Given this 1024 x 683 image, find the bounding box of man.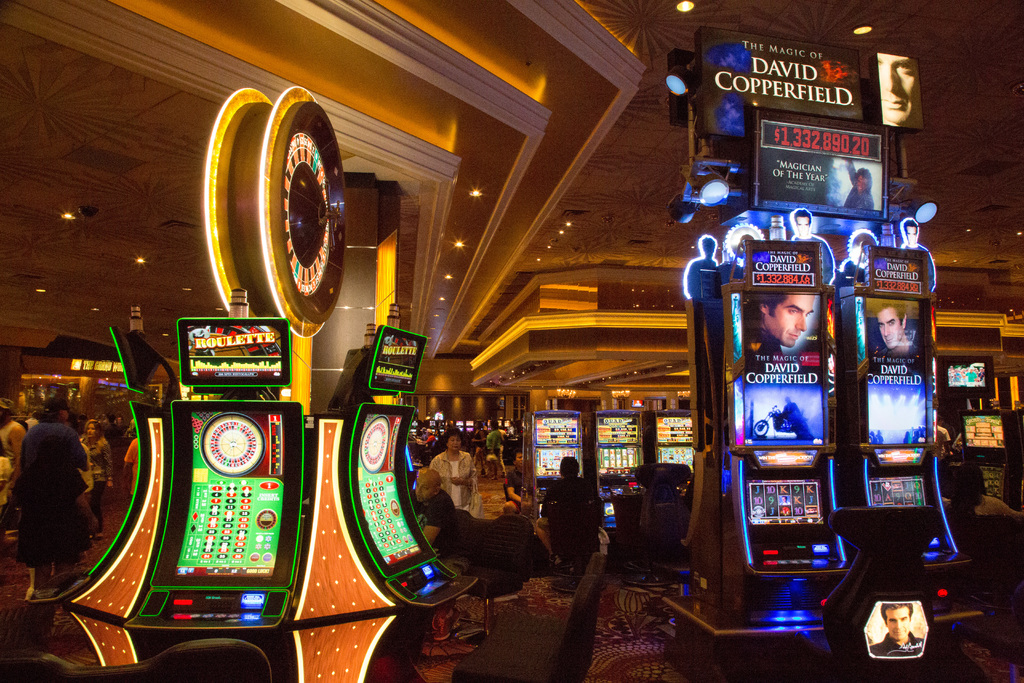
bbox=[879, 52, 927, 131].
